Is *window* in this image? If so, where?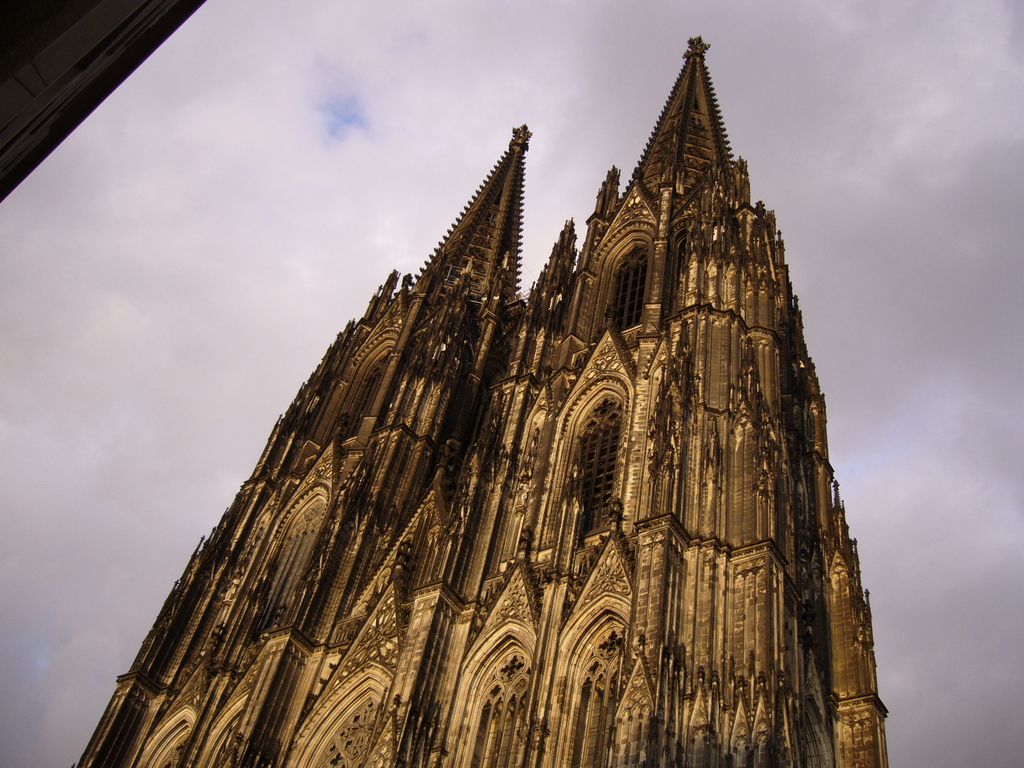
Yes, at rect(154, 733, 188, 767).
